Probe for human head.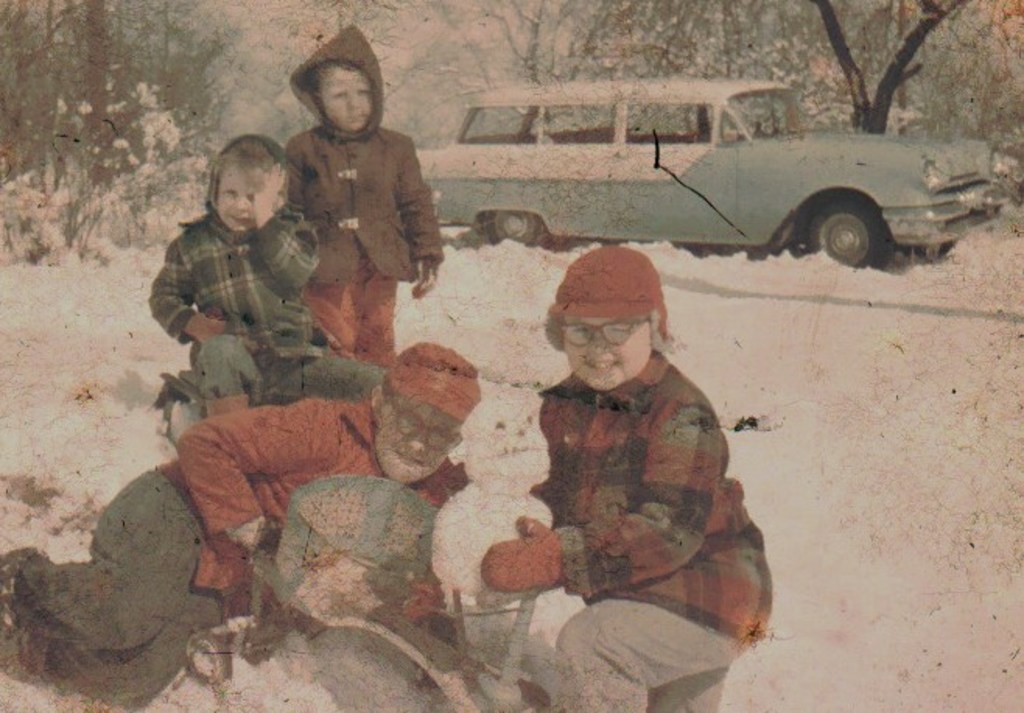
Probe result: {"x1": 367, "y1": 339, "x2": 481, "y2": 481}.
